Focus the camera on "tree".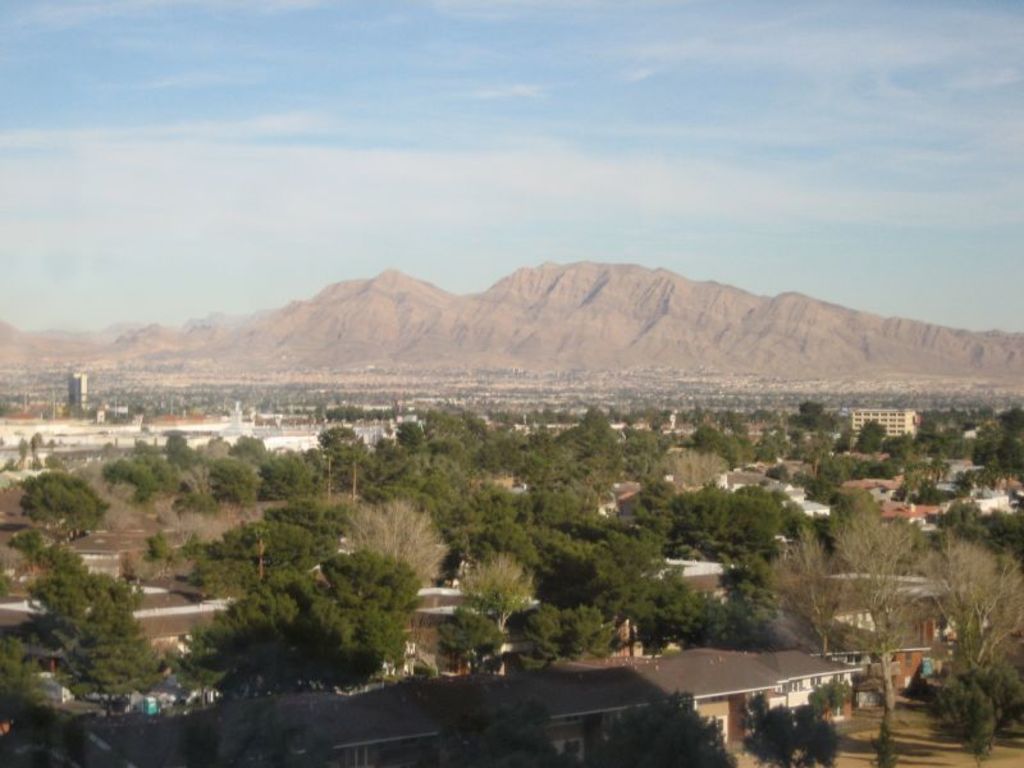
Focus region: l=0, t=637, r=56, b=723.
